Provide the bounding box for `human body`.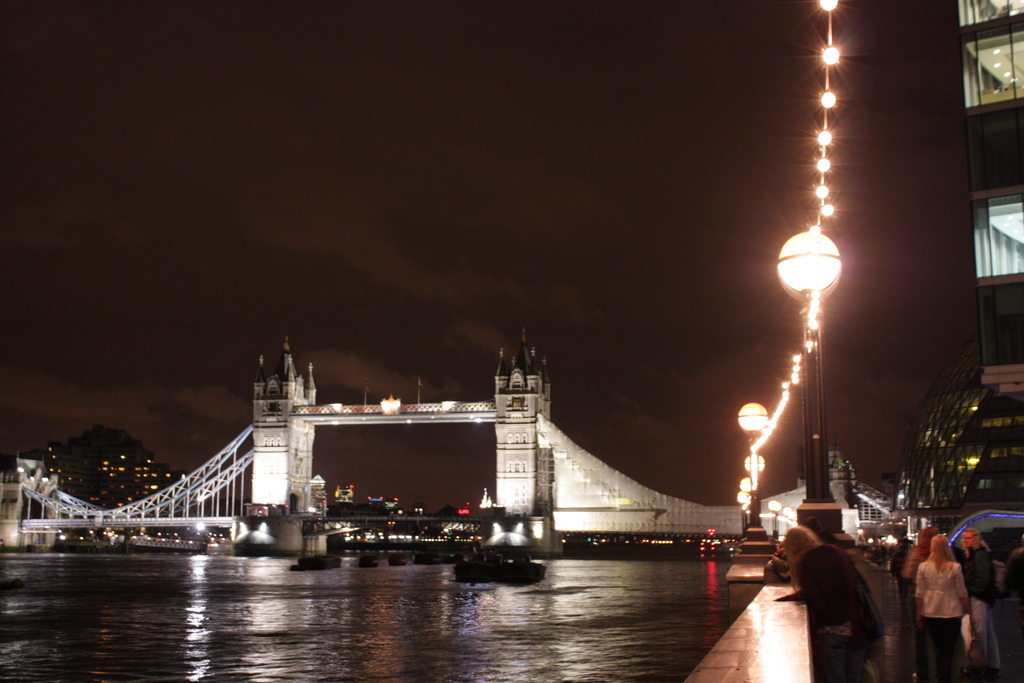
{"x1": 904, "y1": 536, "x2": 993, "y2": 664}.
